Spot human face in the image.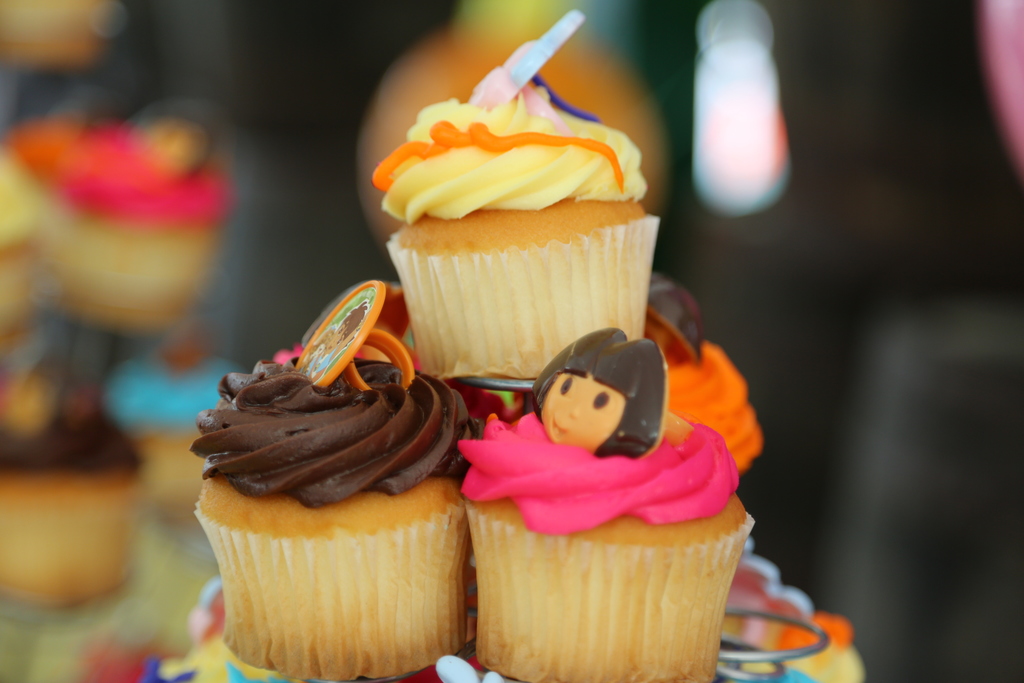
human face found at left=324, top=322, right=346, bottom=355.
